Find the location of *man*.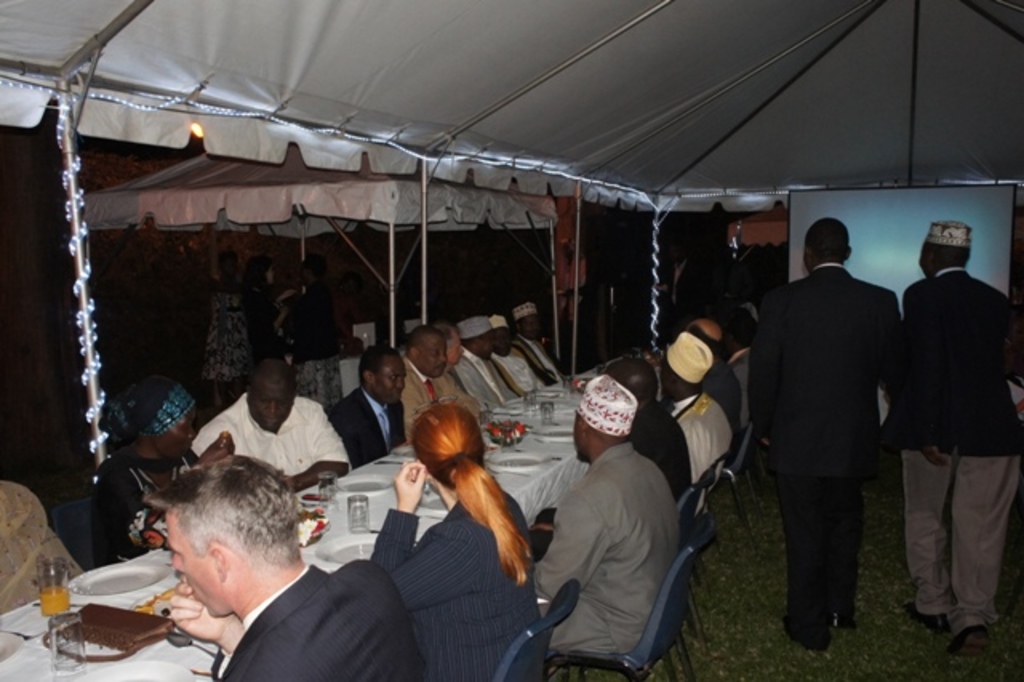
Location: select_region(507, 299, 566, 381).
